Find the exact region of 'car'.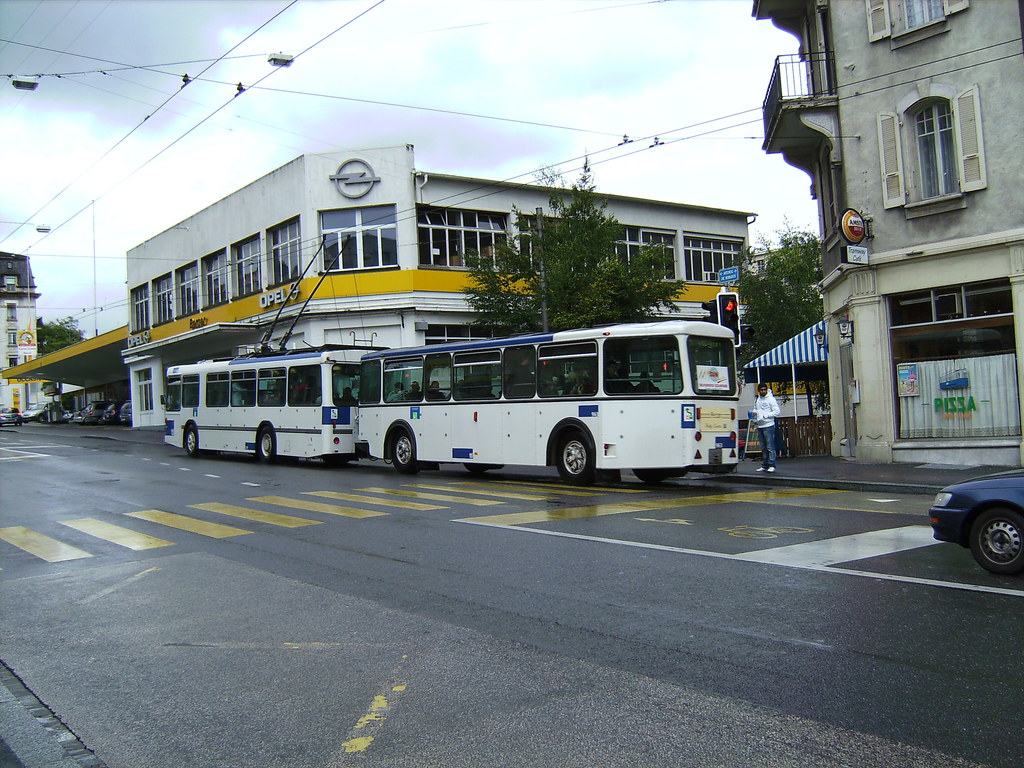
Exact region: (left=915, top=458, right=1023, bottom=567).
